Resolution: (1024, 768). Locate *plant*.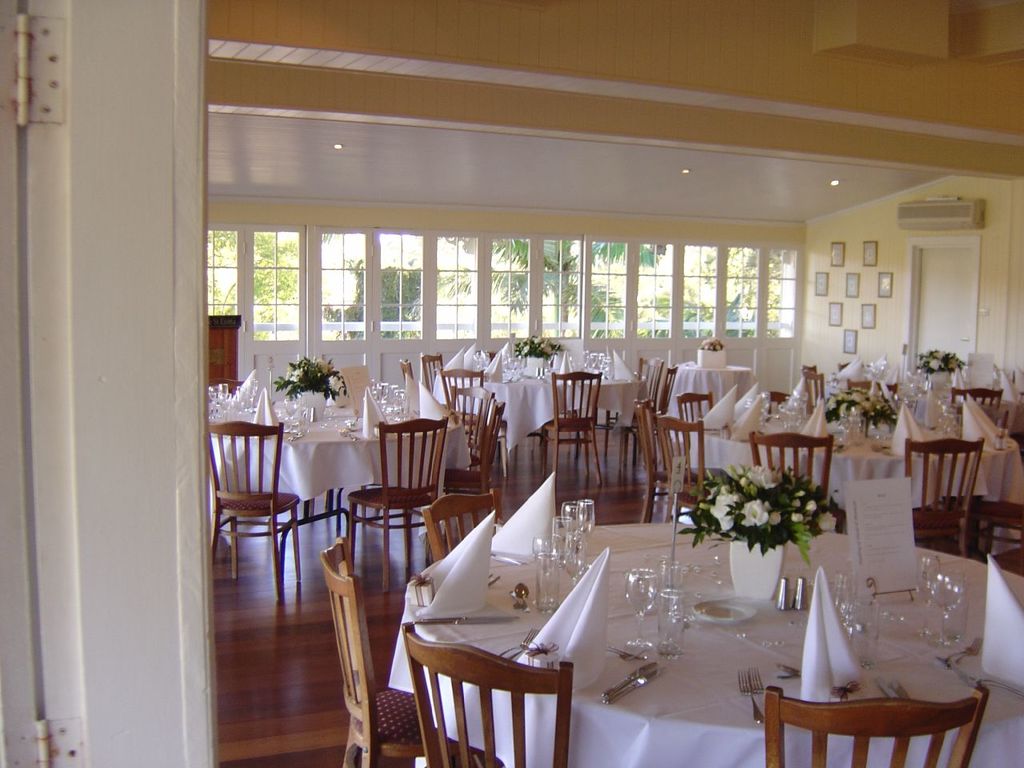
[left=910, top=350, right=976, bottom=378].
